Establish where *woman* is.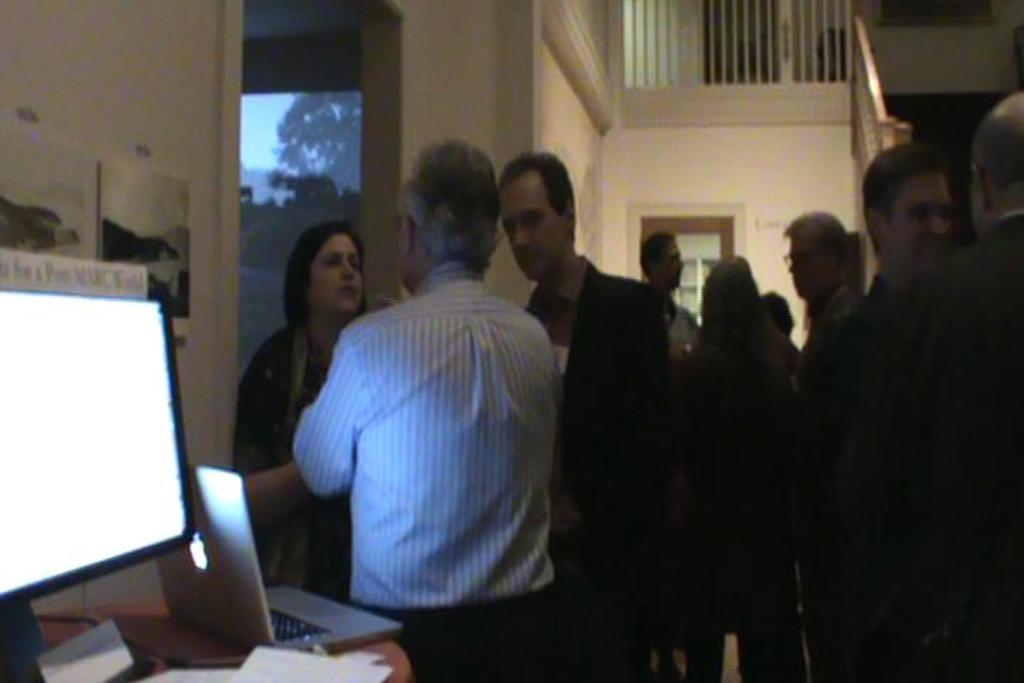
Established at (left=680, top=258, right=799, bottom=682).
